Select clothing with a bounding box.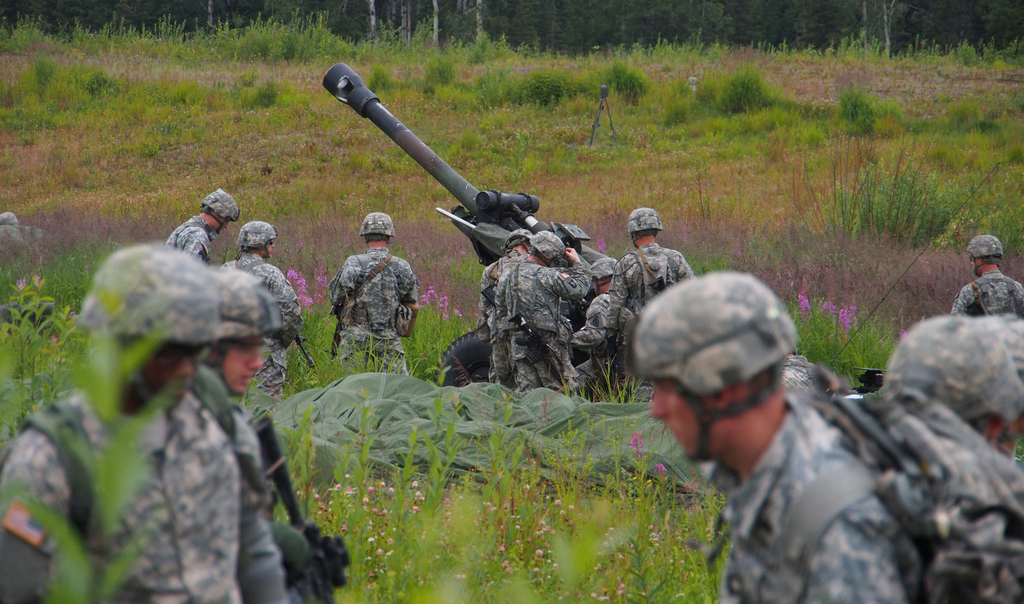
(950, 267, 1023, 322).
